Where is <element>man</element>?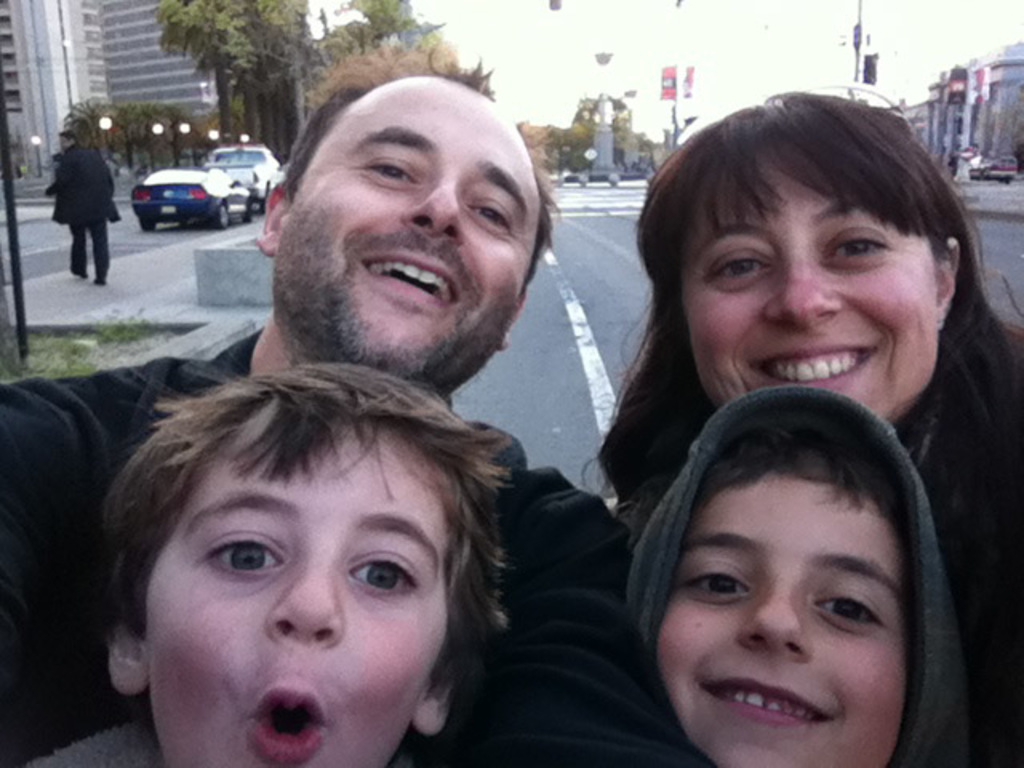
[0, 38, 690, 766].
